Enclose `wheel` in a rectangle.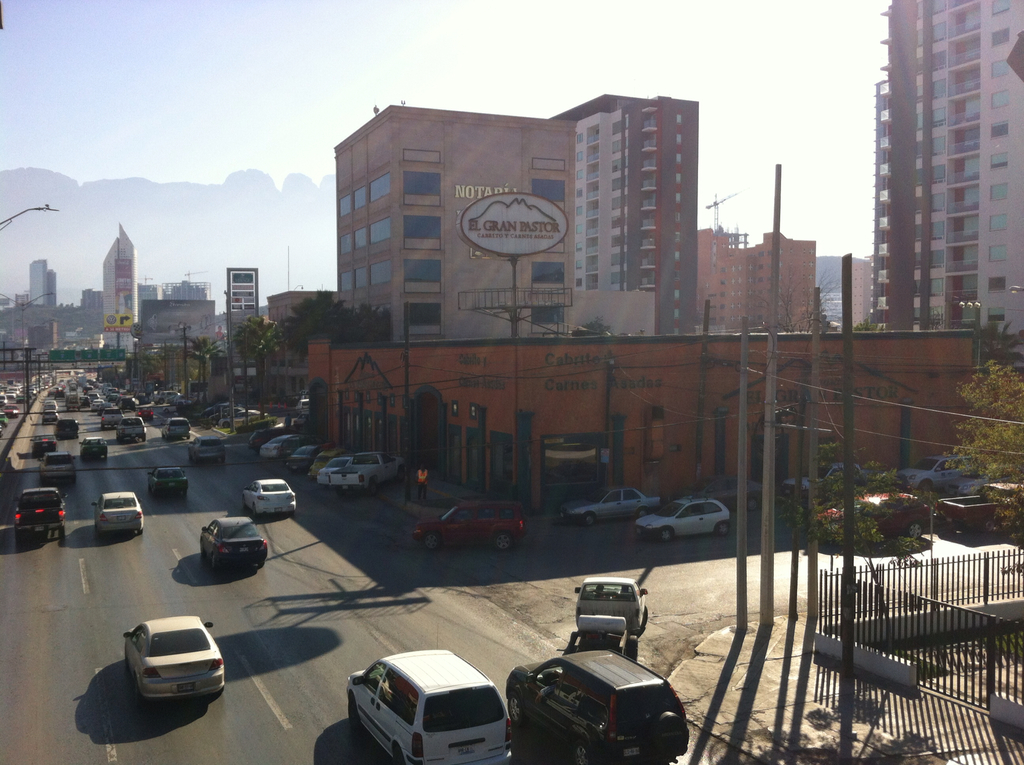
region(58, 522, 63, 533).
